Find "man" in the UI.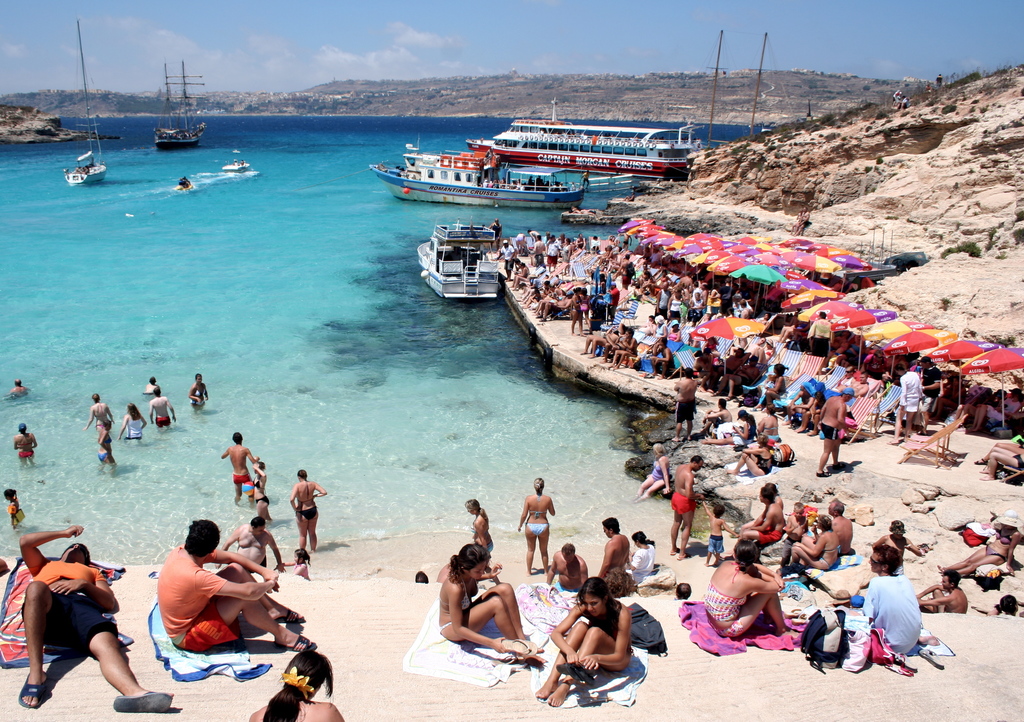
UI element at rect(220, 432, 259, 502).
